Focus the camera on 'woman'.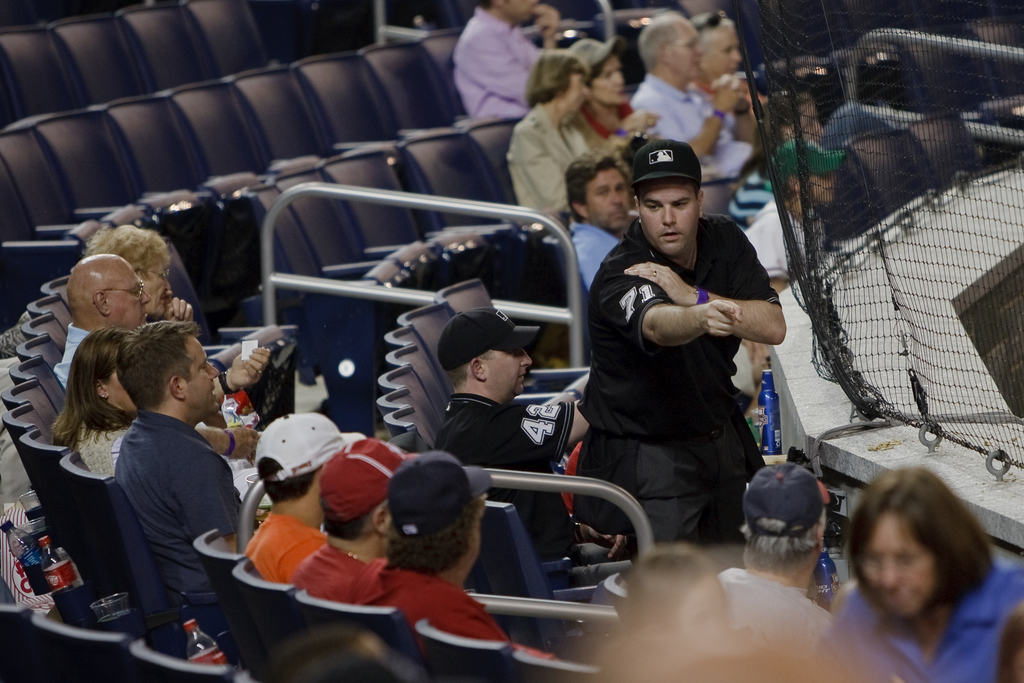
Focus region: 508 53 621 226.
